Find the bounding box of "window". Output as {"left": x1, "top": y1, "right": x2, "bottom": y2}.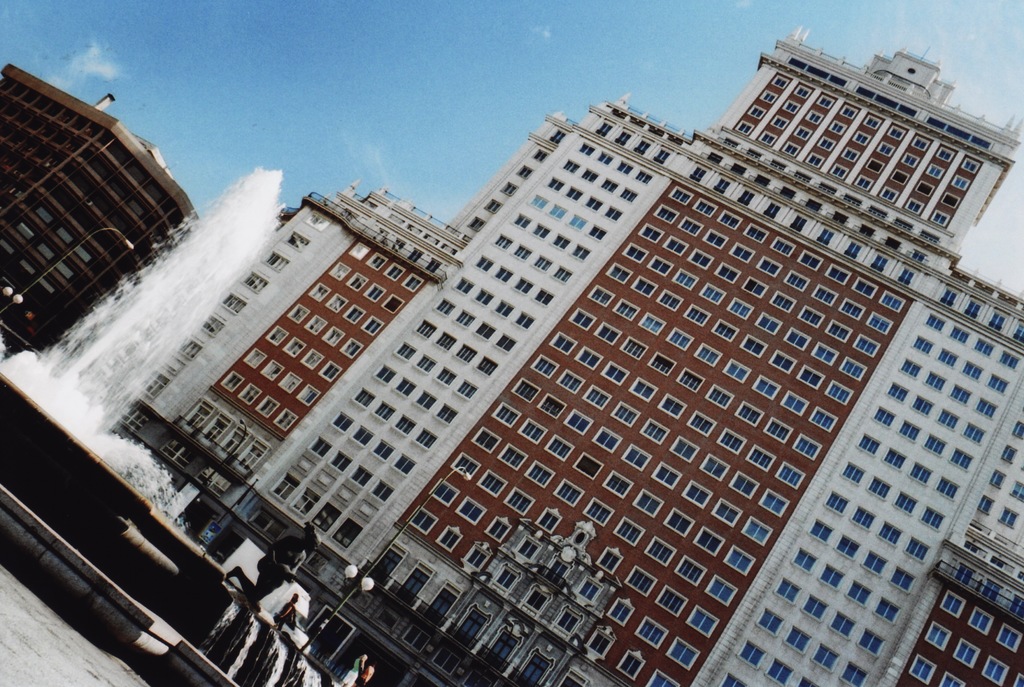
{"left": 728, "top": 240, "right": 750, "bottom": 262}.
